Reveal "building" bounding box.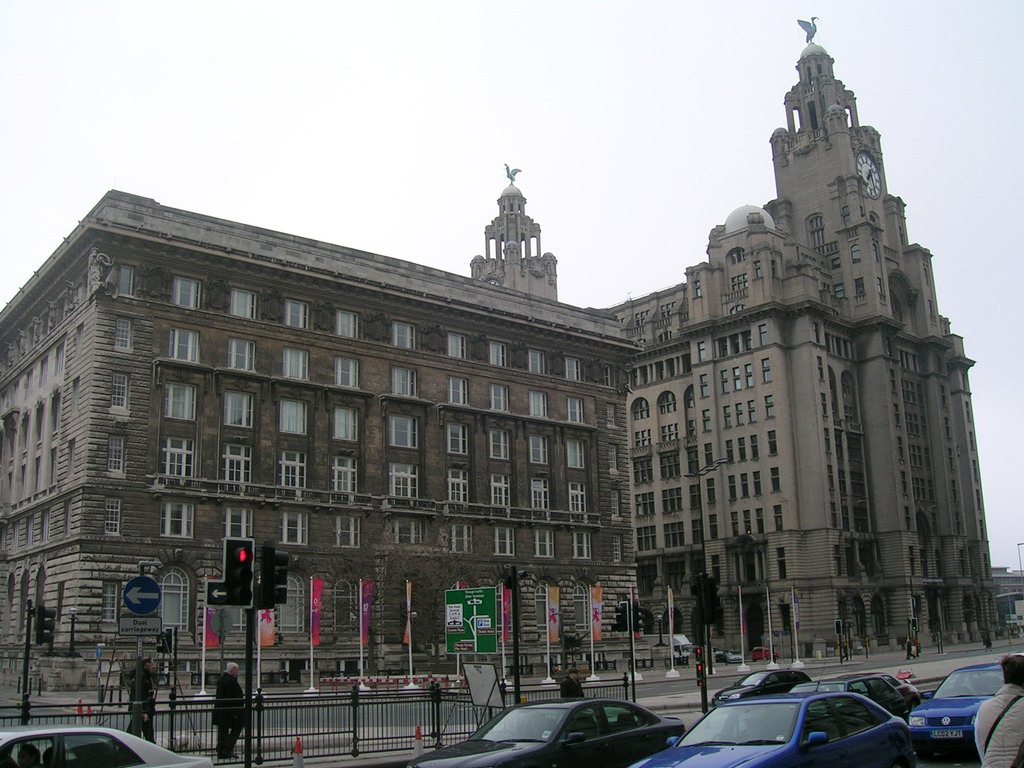
Revealed: (x1=468, y1=14, x2=1021, y2=657).
